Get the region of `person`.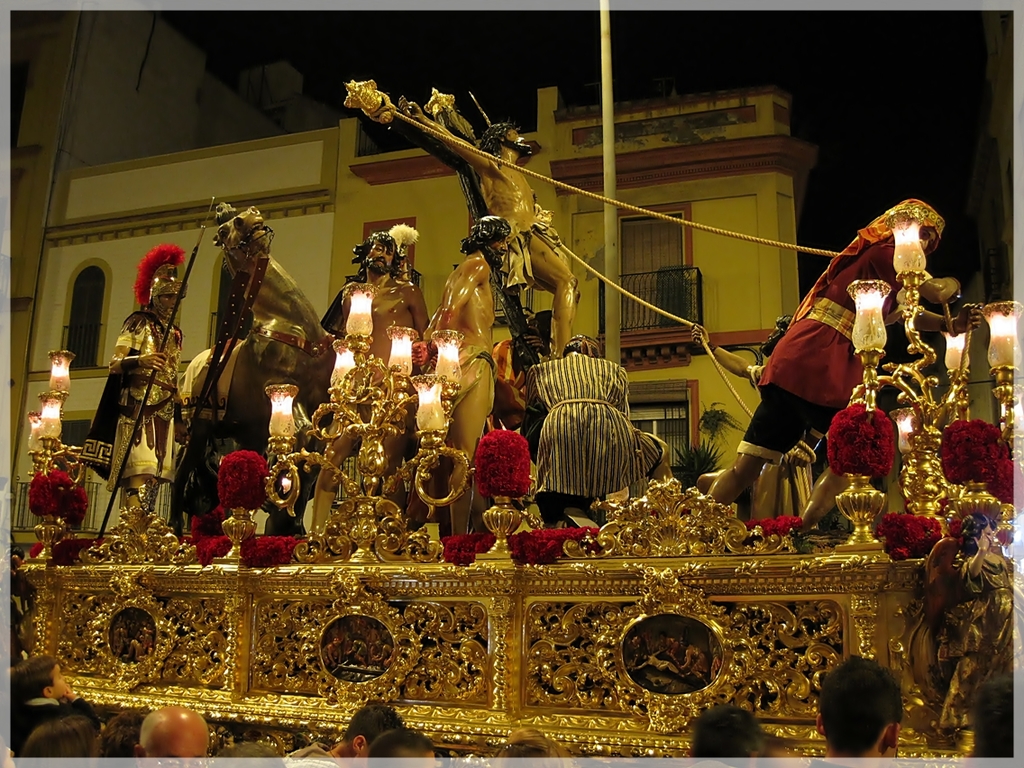
bbox=(11, 653, 75, 754).
